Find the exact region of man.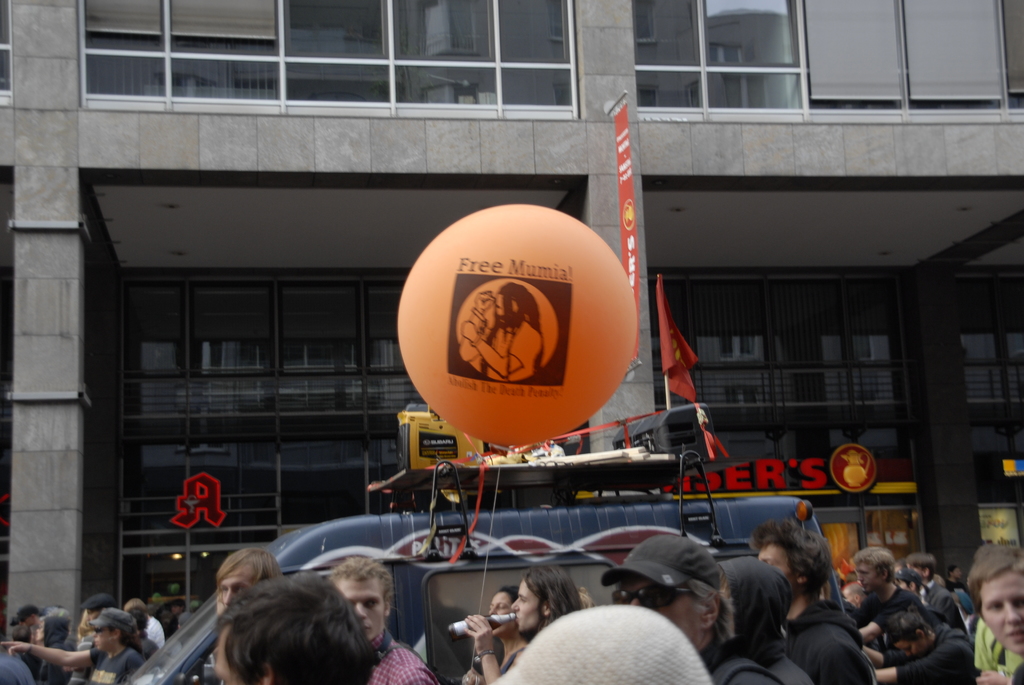
Exact region: {"x1": 601, "y1": 535, "x2": 782, "y2": 684}.
